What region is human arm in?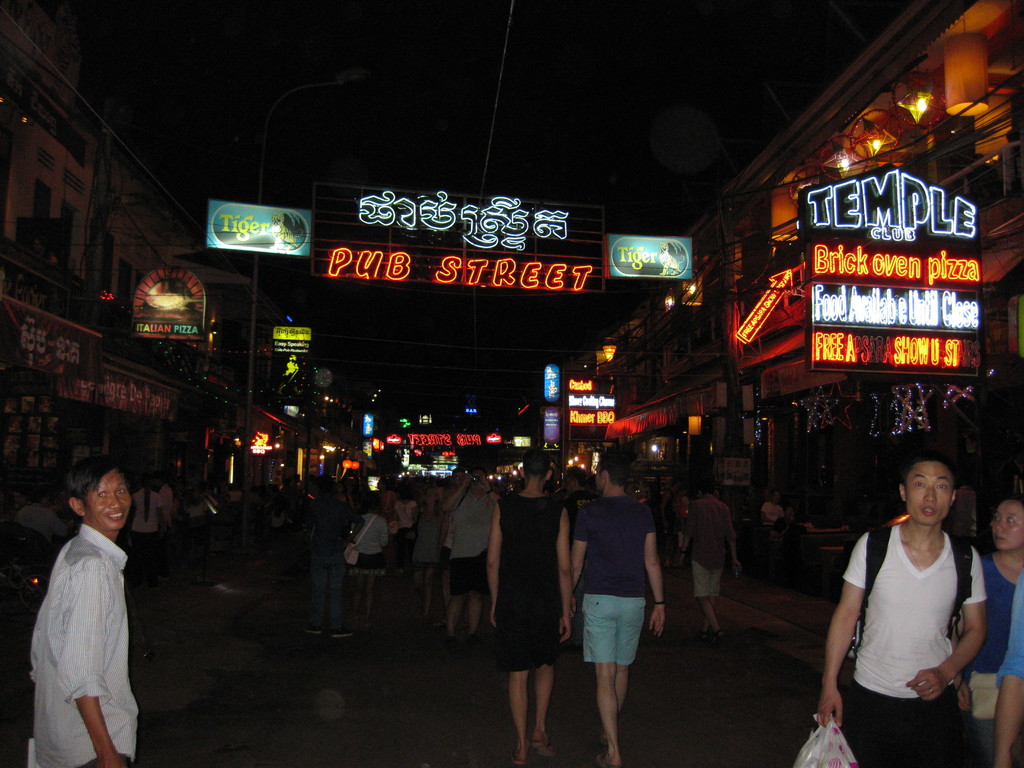
x1=893 y1=547 x2=986 y2=709.
